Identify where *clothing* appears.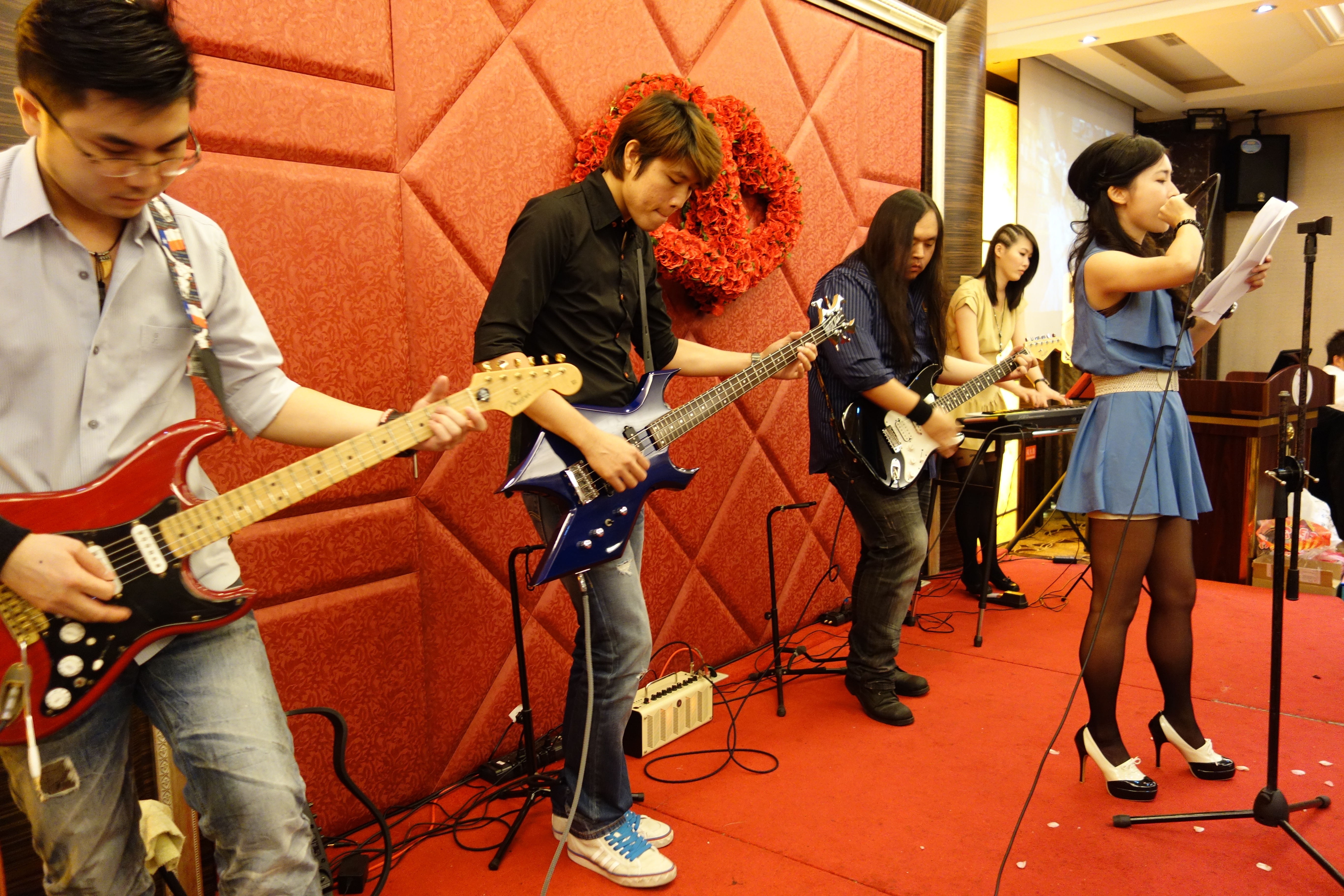
Appears at (195, 60, 234, 168).
